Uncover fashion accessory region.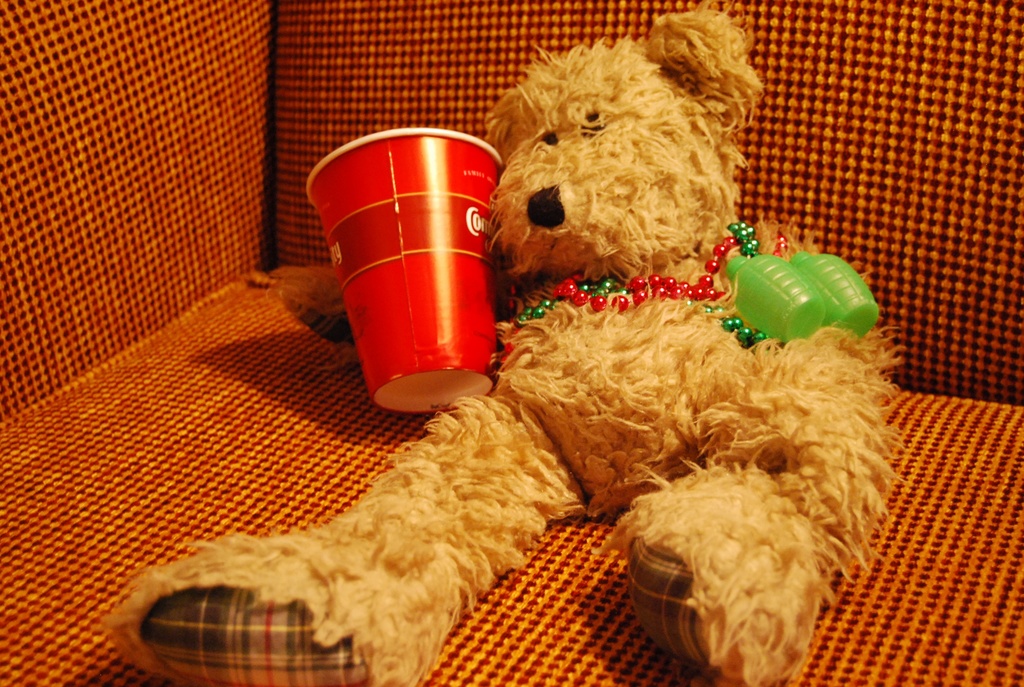
Uncovered: {"left": 521, "top": 217, "right": 780, "bottom": 347}.
